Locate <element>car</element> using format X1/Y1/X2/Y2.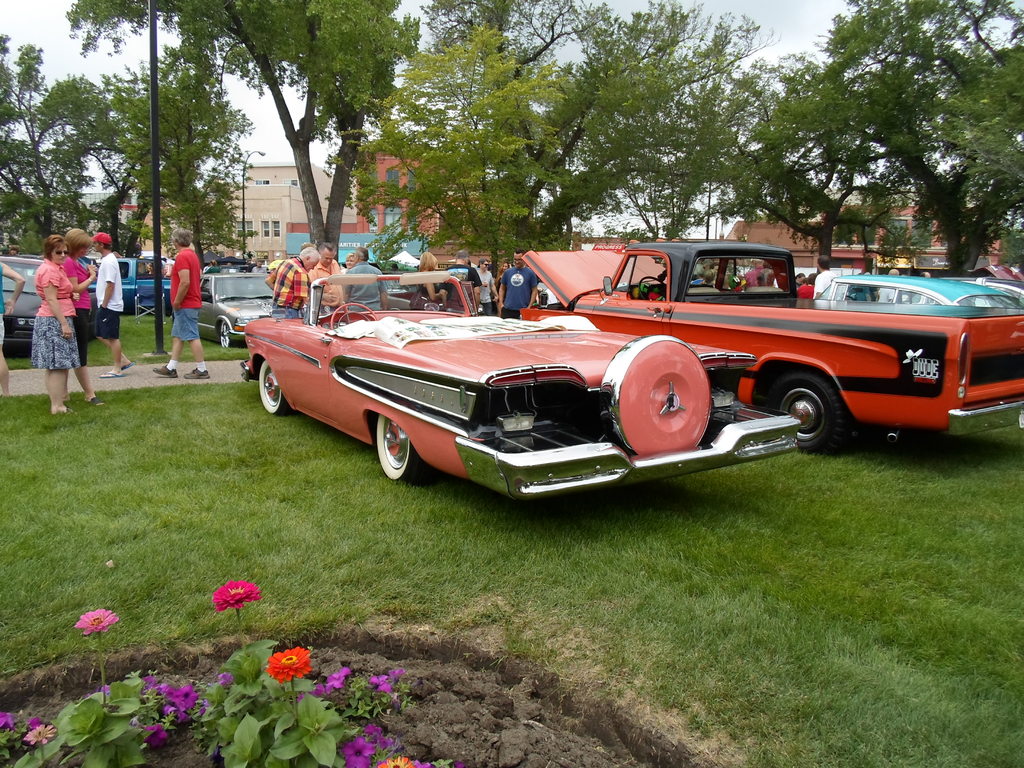
812/276/1019/326.
